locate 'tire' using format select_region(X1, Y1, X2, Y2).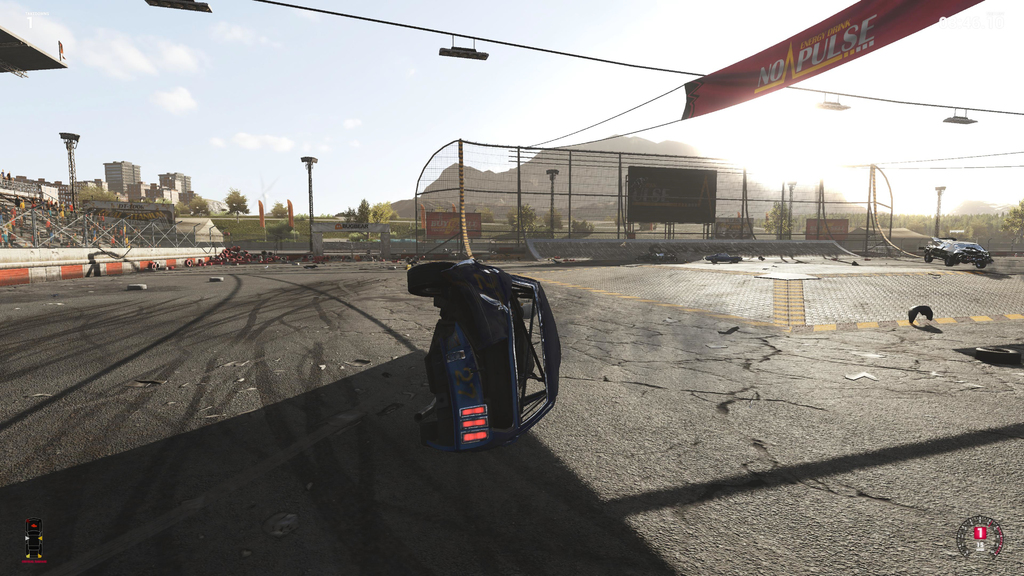
select_region(567, 257, 575, 264).
